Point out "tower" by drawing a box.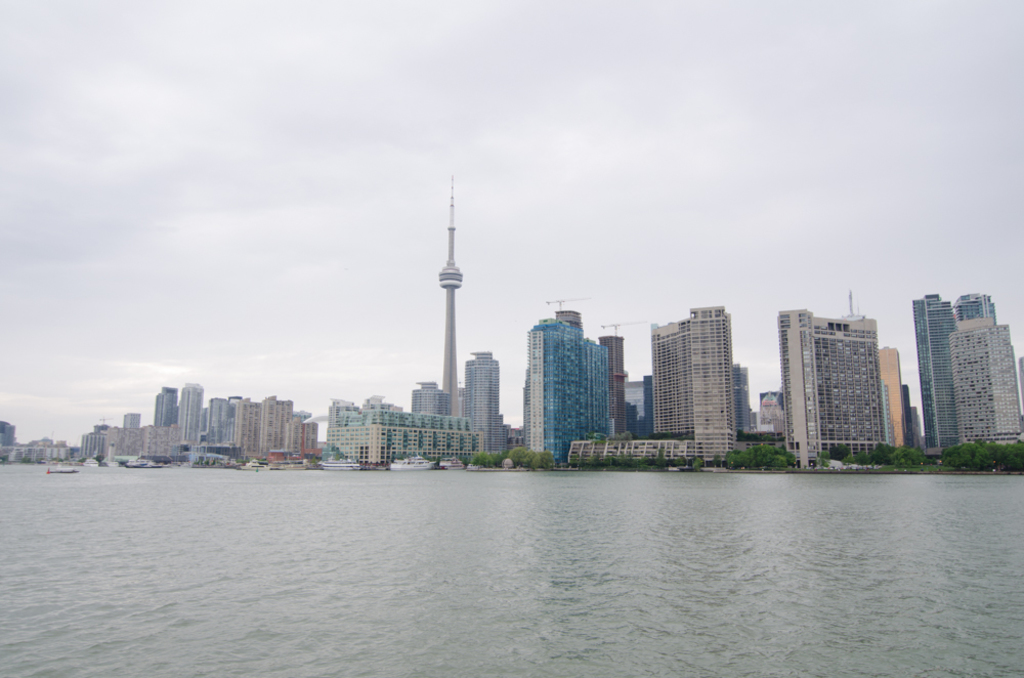
x1=196 y1=400 x2=229 y2=447.
